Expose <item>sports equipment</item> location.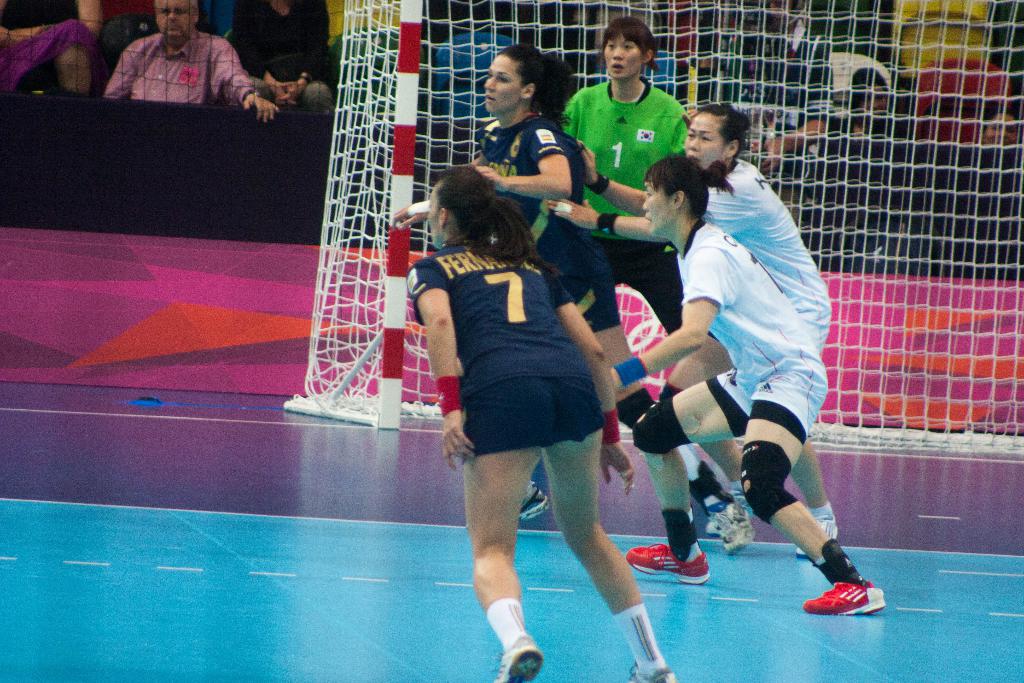
Exposed at locate(284, 0, 1023, 460).
